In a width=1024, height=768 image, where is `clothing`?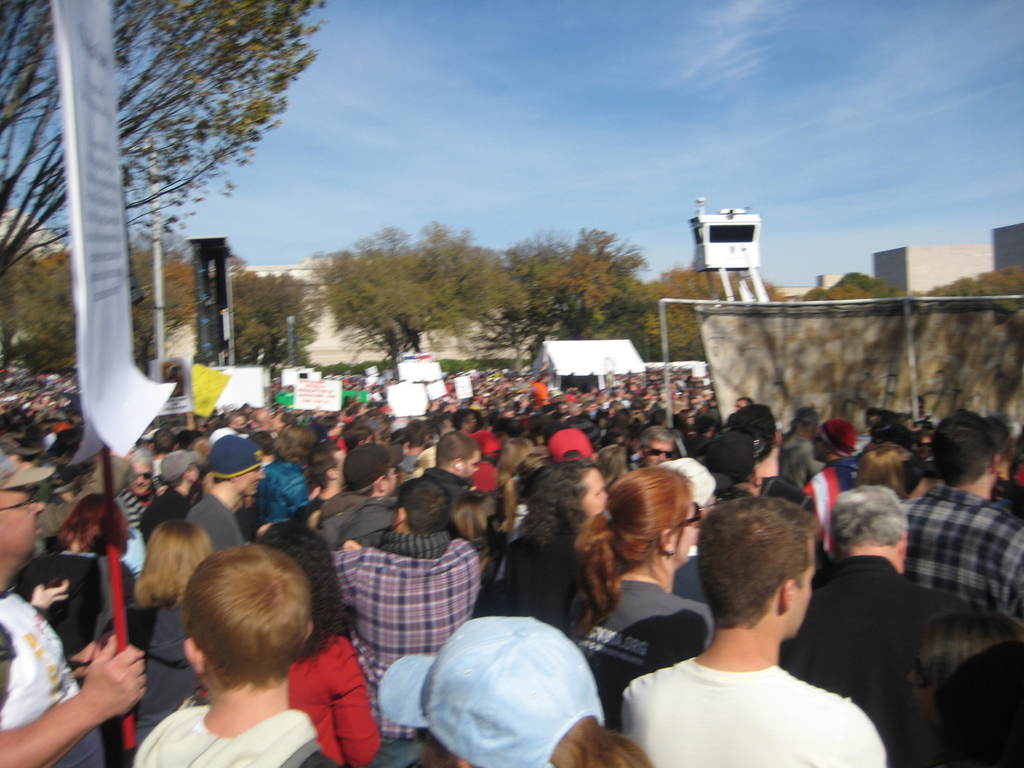
806 461 861 561.
